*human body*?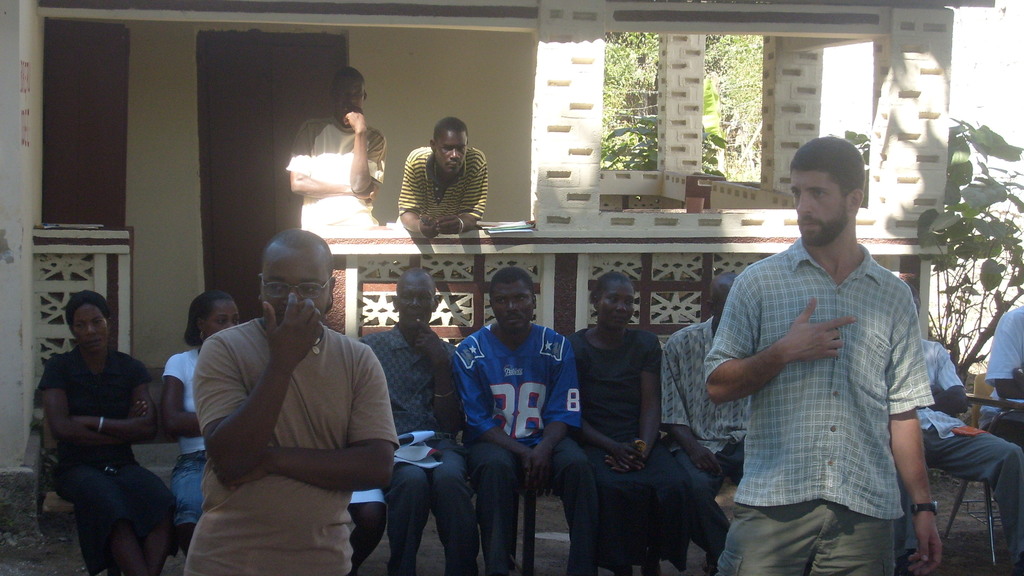
<region>395, 118, 490, 243</region>
